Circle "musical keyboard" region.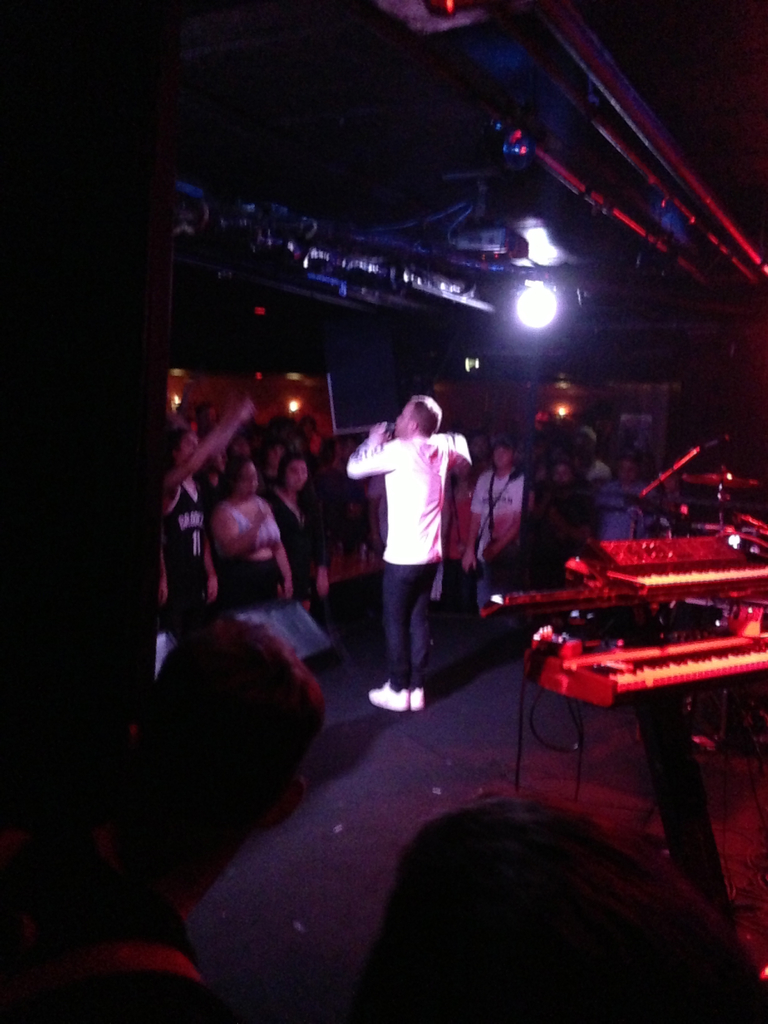
Region: pyautogui.locateOnScreen(534, 634, 767, 707).
